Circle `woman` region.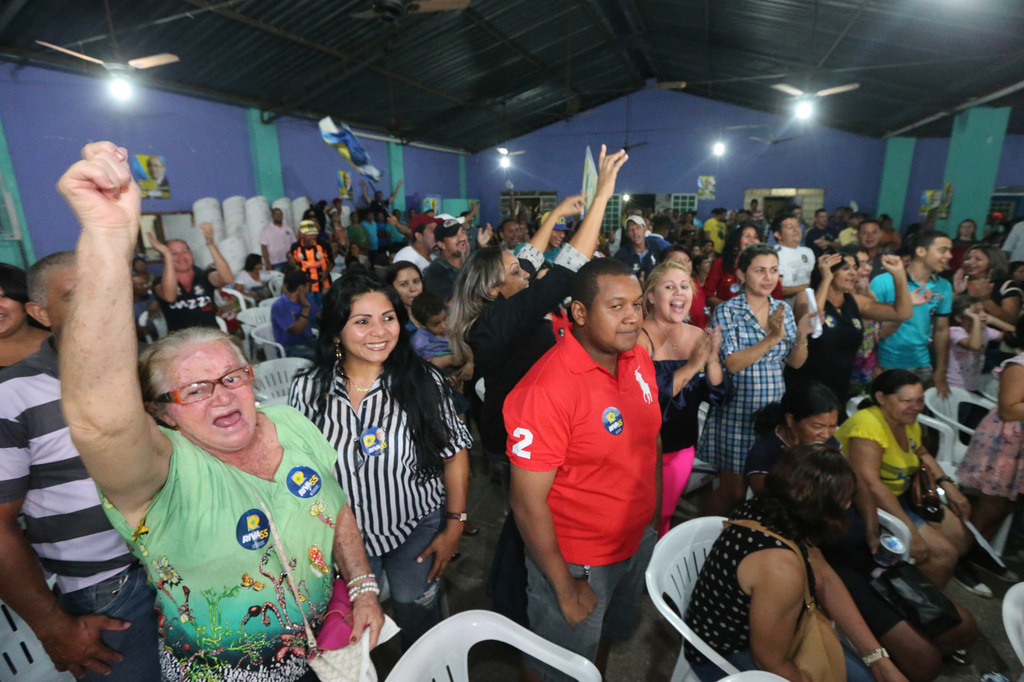
Region: [626, 263, 730, 551].
